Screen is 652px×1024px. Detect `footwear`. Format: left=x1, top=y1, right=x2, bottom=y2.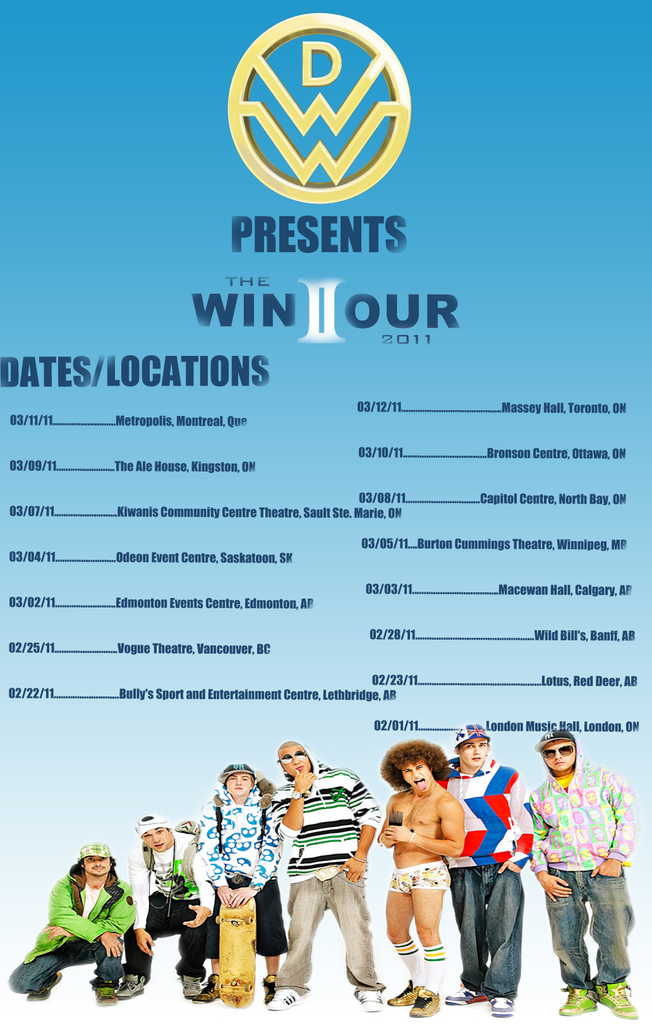
left=177, top=974, right=201, bottom=998.
